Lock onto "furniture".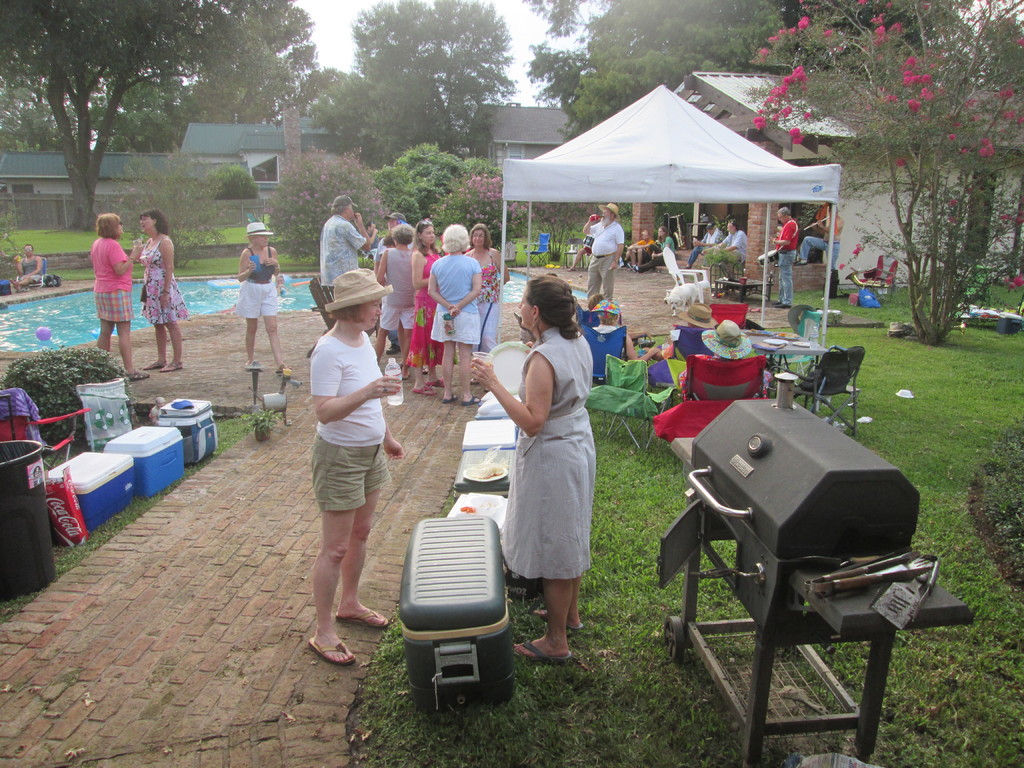
Locked: x1=716, y1=278, x2=774, y2=302.
